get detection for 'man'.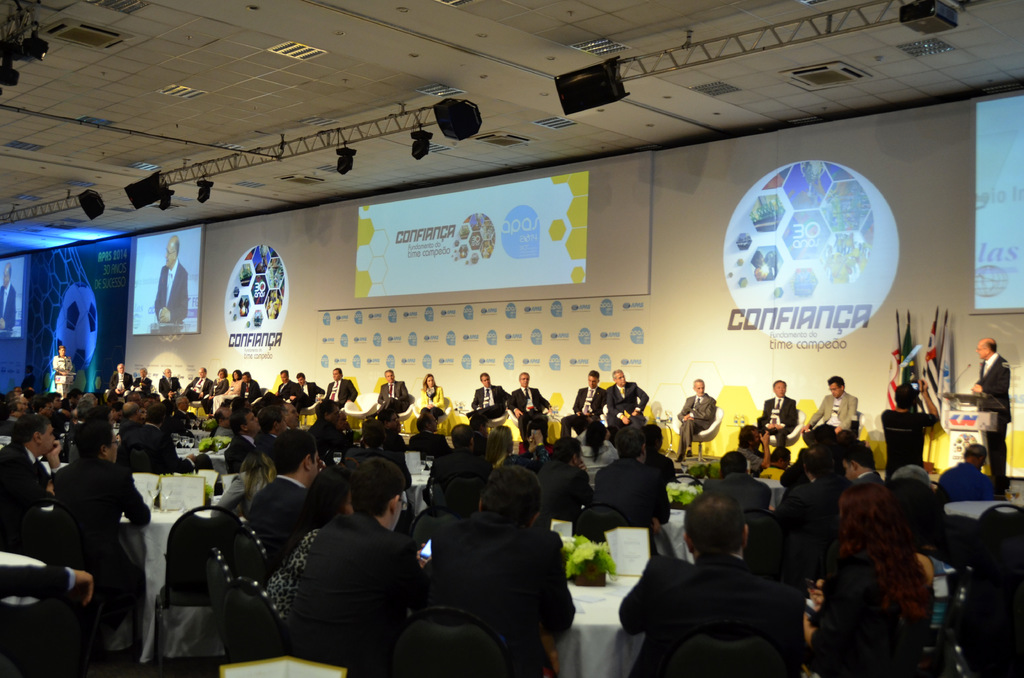
Detection: rect(155, 237, 187, 336).
